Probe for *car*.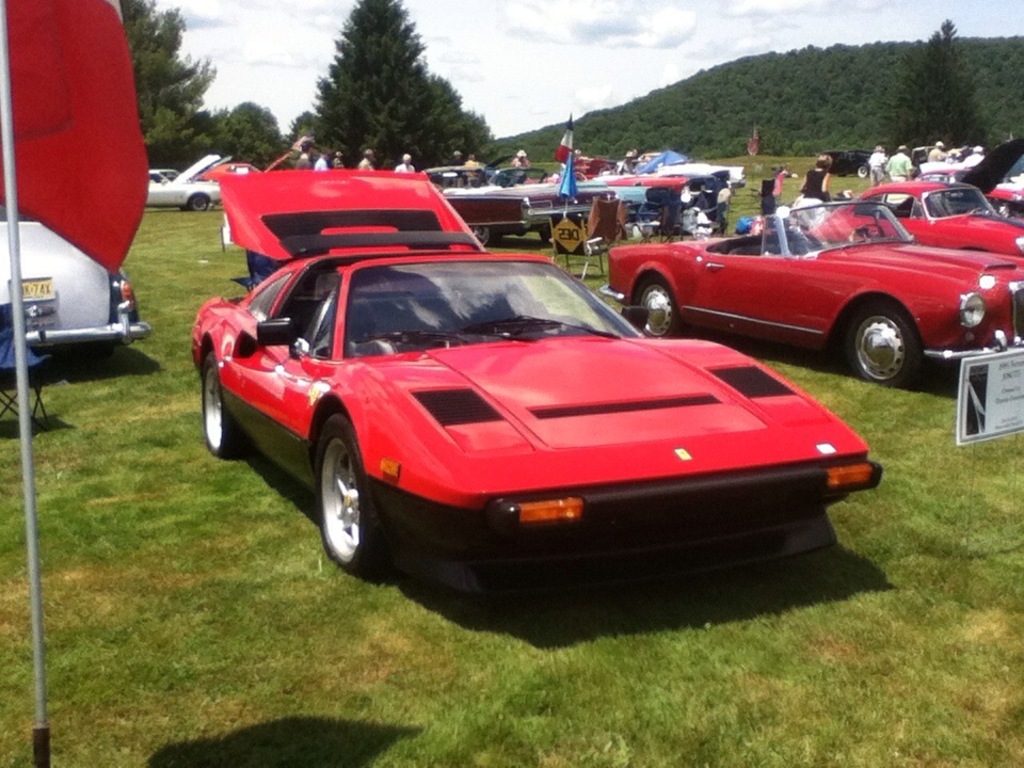
Probe result: x1=439 y1=165 x2=617 y2=246.
